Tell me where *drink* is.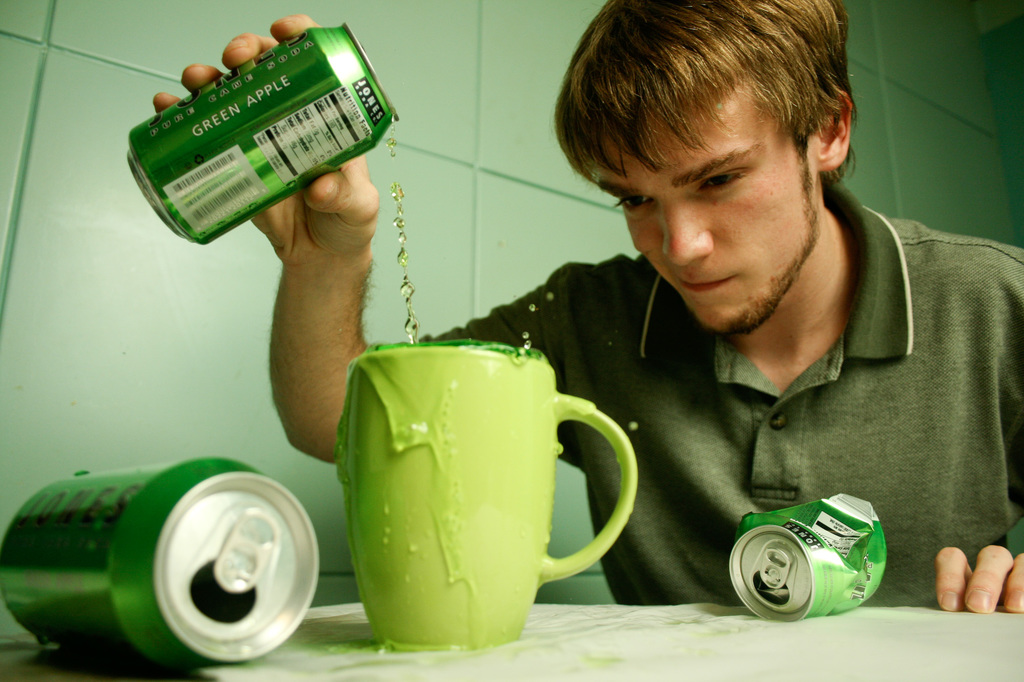
*drink* is at bbox=(368, 337, 540, 358).
